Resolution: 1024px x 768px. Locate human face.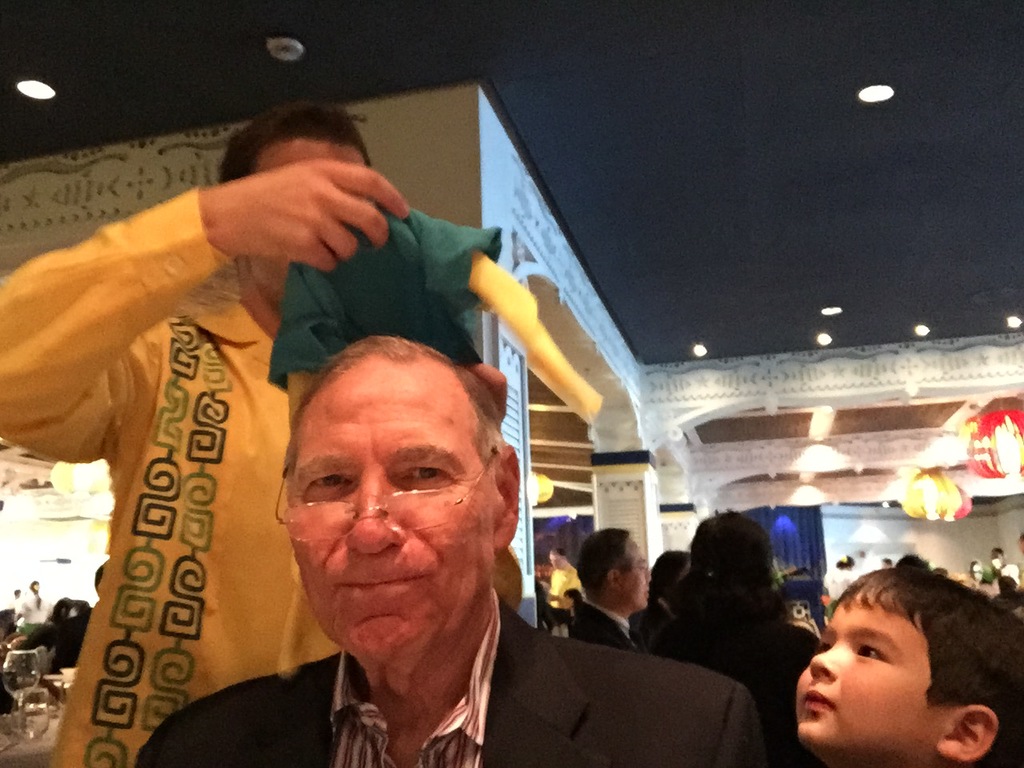
626/534/659/616.
